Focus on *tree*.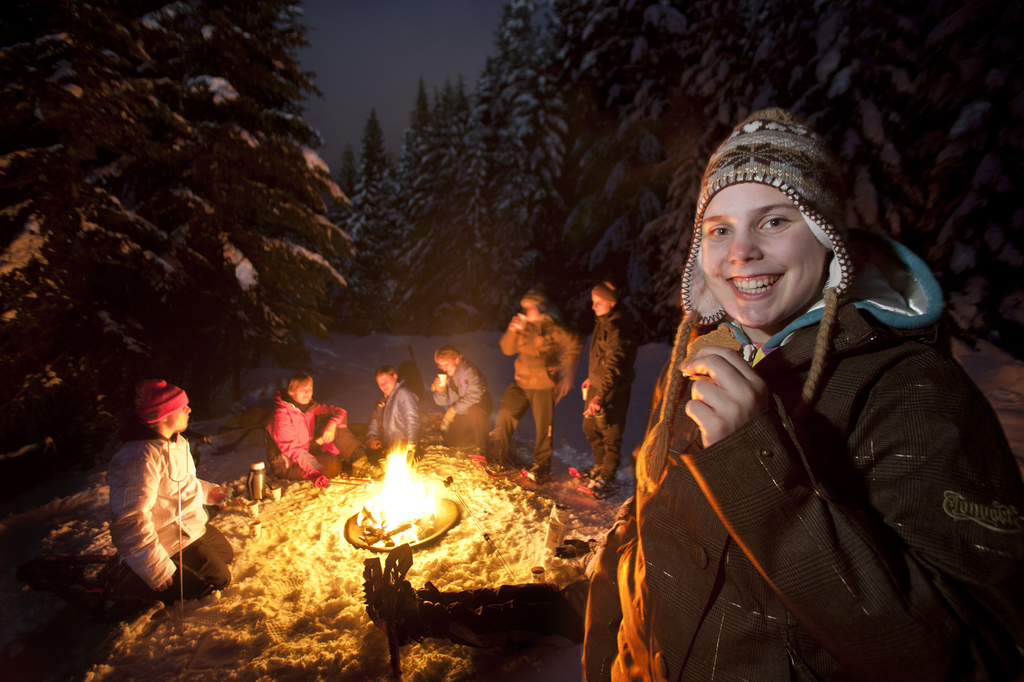
Focused at x1=468 y1=0 x2=536 y2=316.
